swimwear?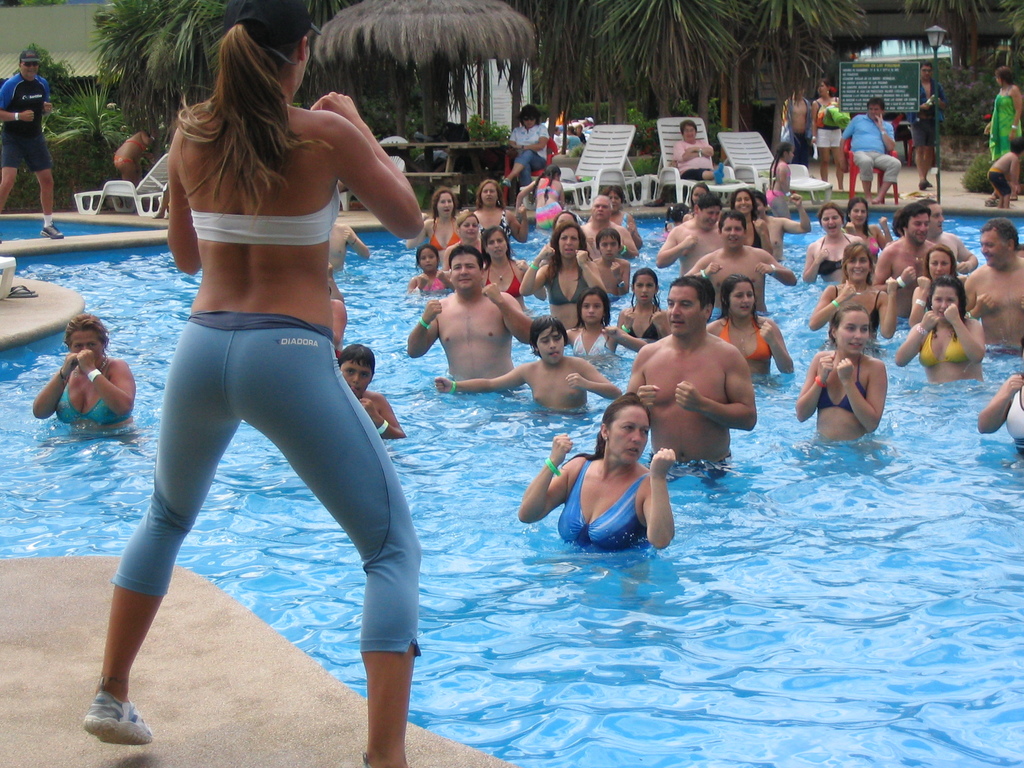
bbox=[558, 456, 652, 553]
